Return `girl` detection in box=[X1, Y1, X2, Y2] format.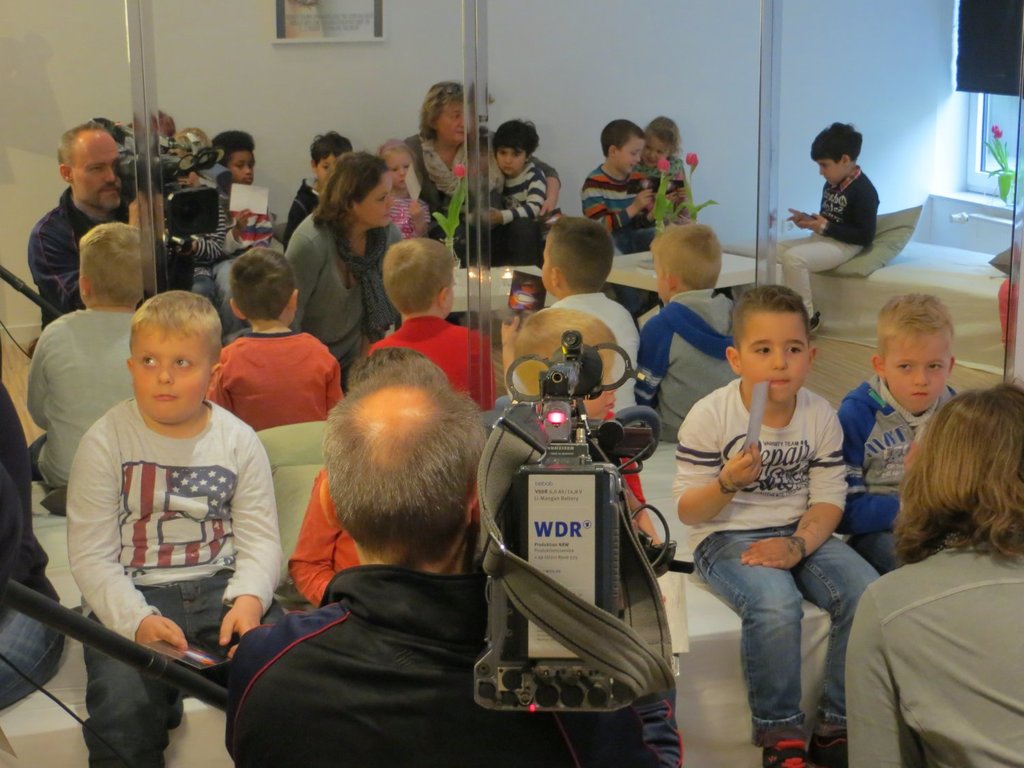
box=[636, 117, 700, 229].
